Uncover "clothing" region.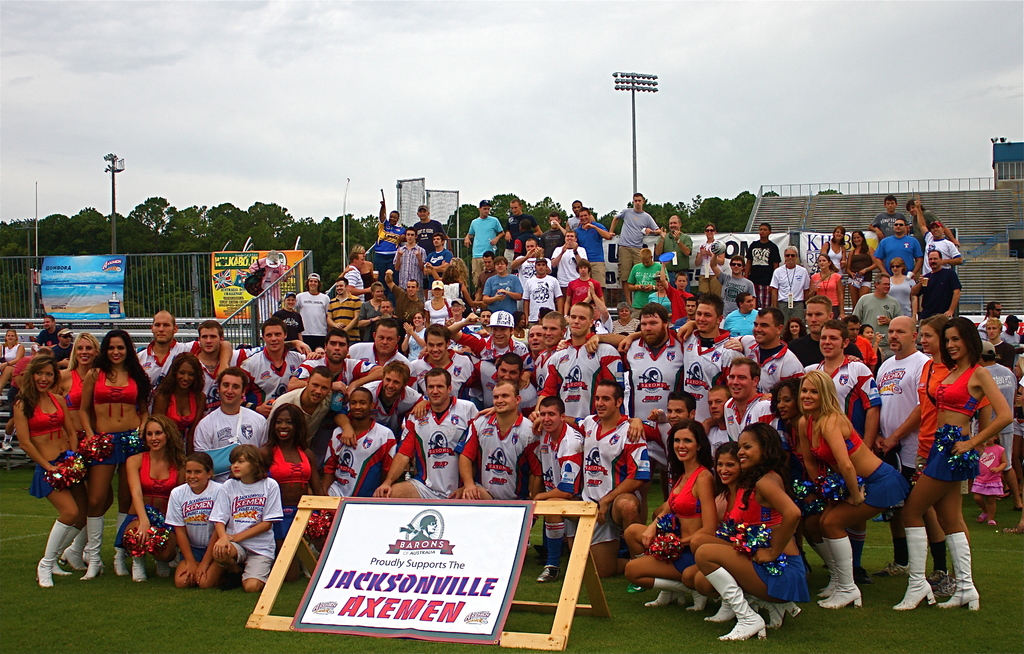
Uncovered: detection(413, 218, 447, 255).
